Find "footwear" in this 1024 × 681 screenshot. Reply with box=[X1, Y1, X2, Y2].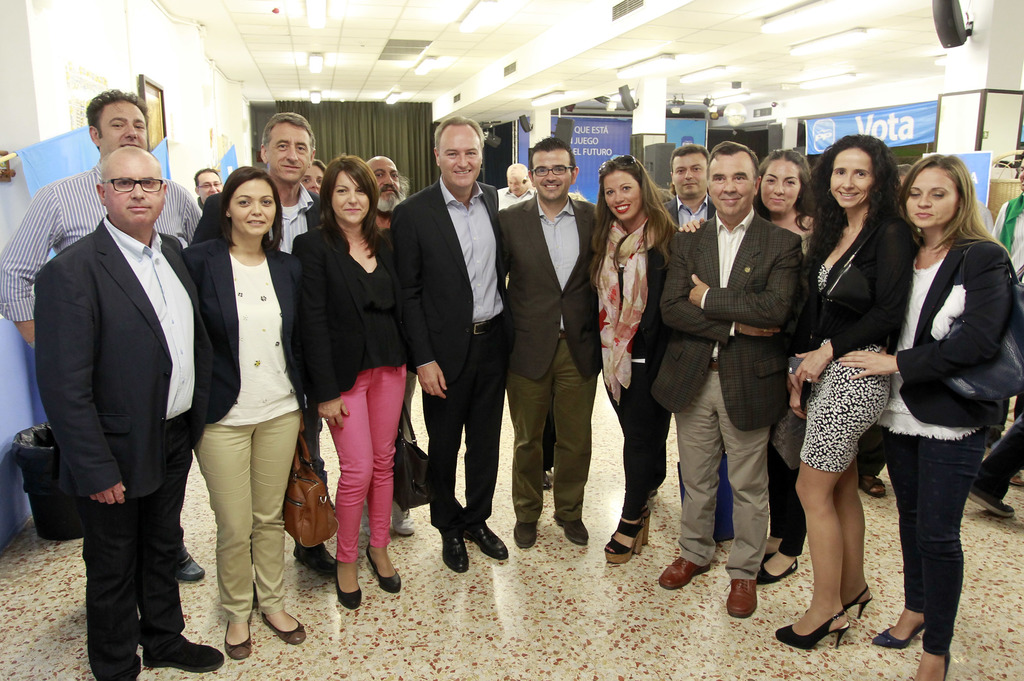
box=[602, 516, 645, 566].
